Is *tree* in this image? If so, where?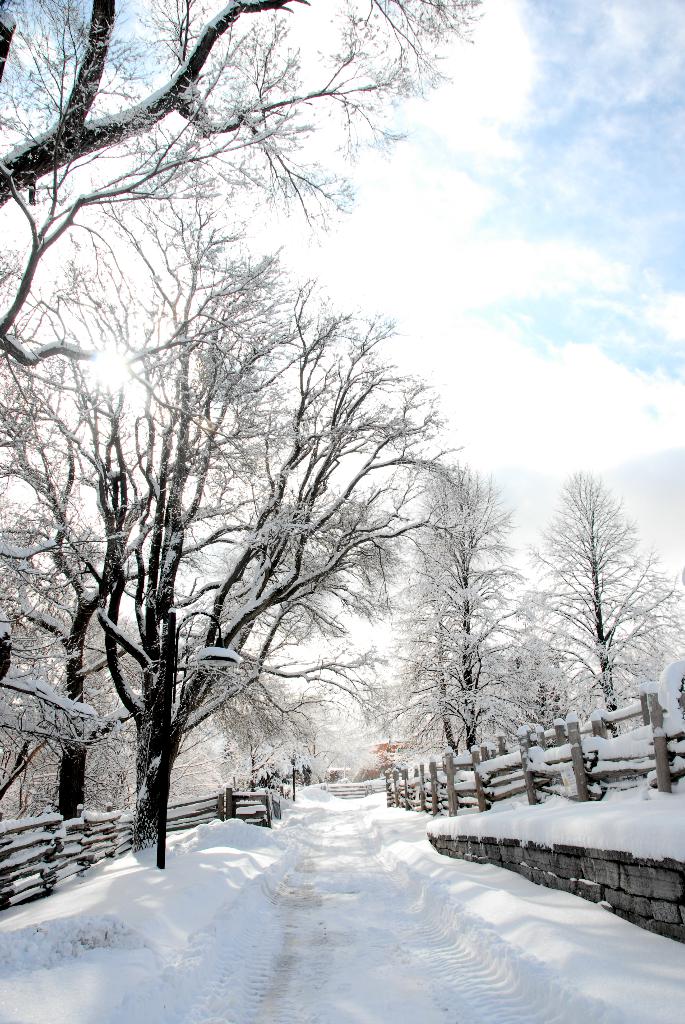
Yes, at left=0, top=0, right=482, bottom=826.
